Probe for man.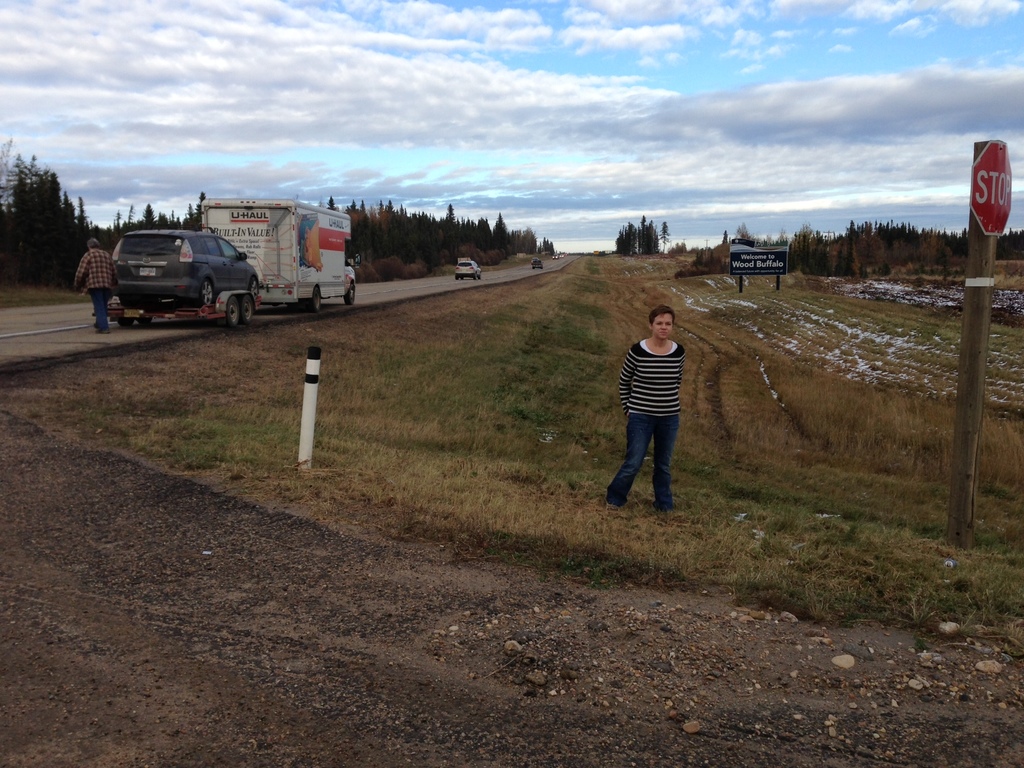
Probe result: locate(73, 236, 119, 332).
